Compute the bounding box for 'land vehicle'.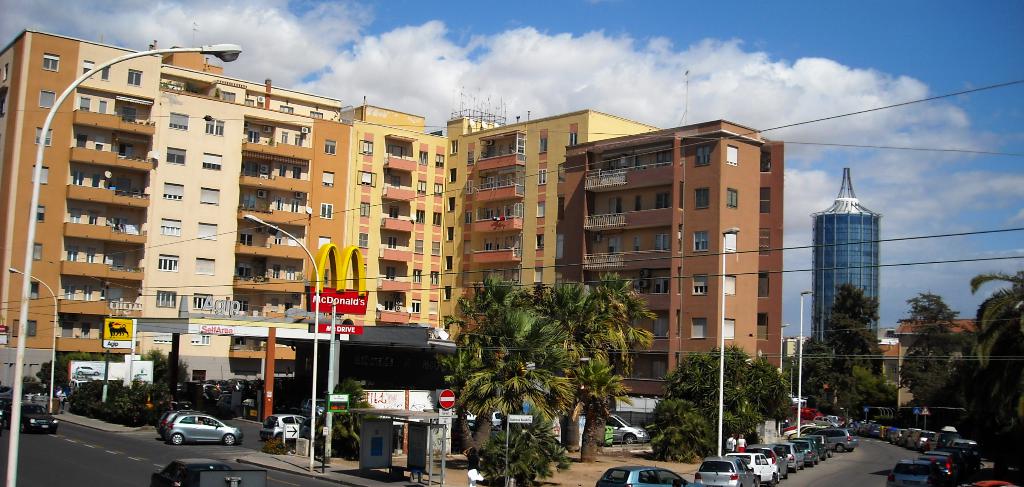
{"x1": 781, "y1": 422, "x2": 813, "y2": 436}.
